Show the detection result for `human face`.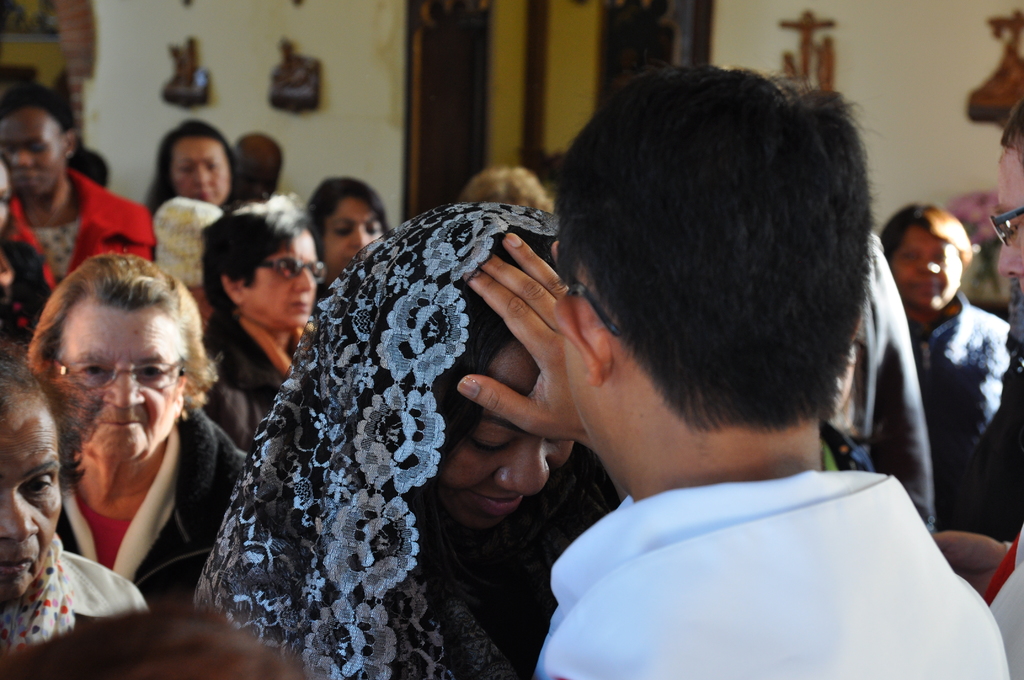
(left=312, top=191, right=380, bottom=268).
